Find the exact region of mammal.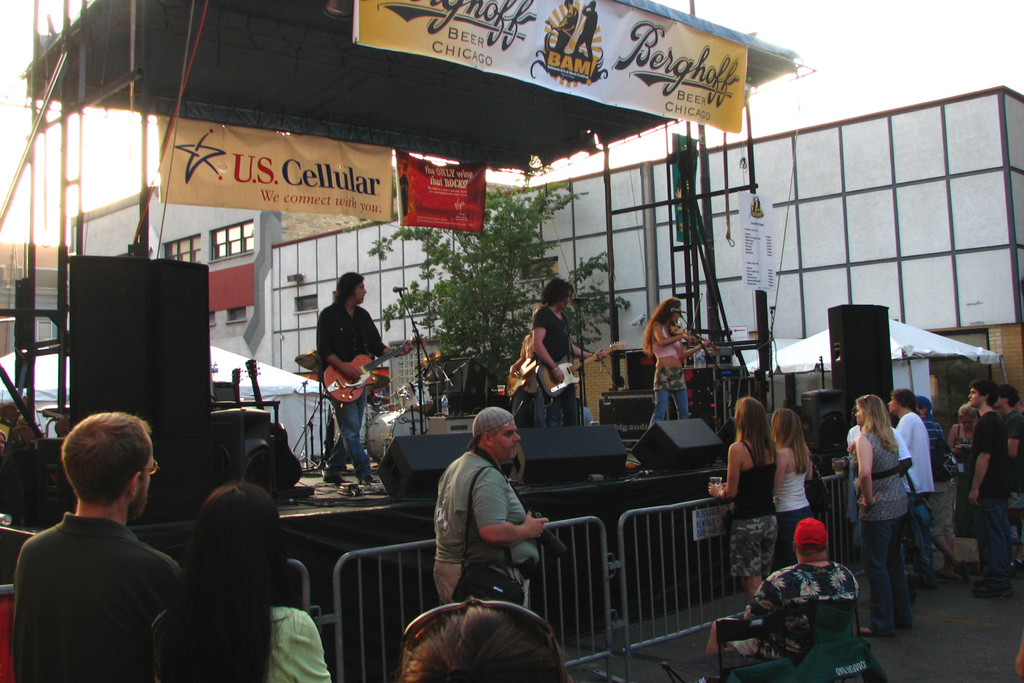
Exact region: {"x1": 148, "y1": 476, "x2": 337, "y2": 682}.
